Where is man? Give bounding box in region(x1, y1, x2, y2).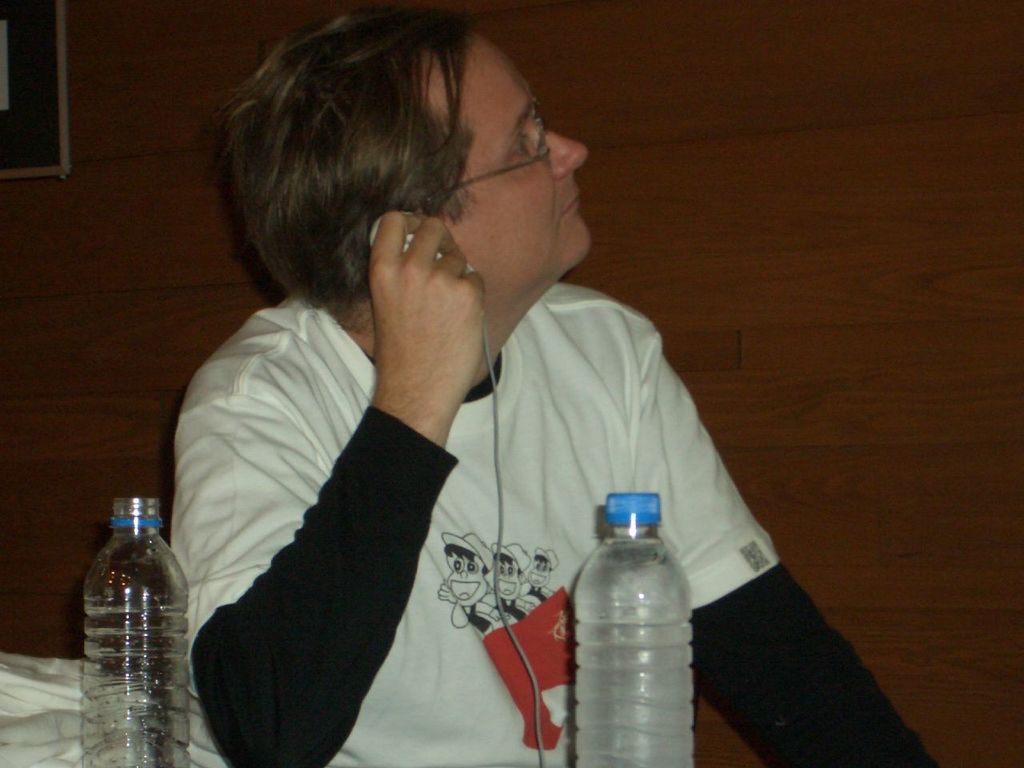
region(99, 24, 832, 767).
